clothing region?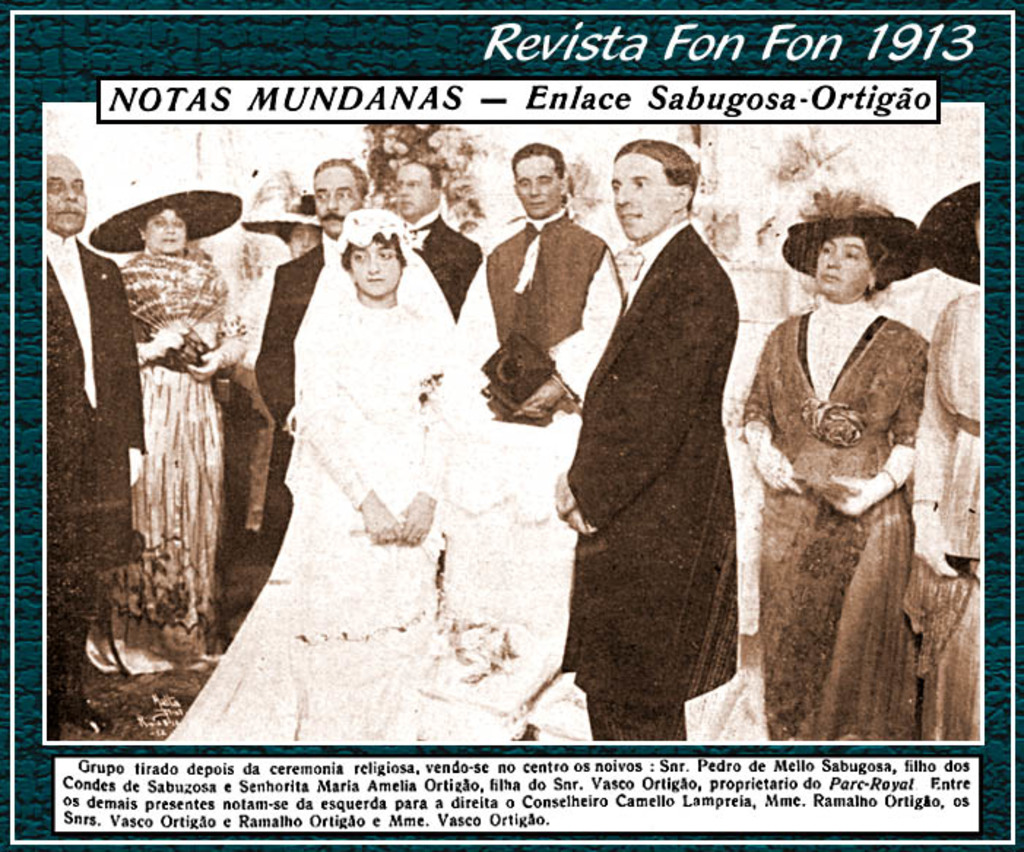
[564, 219, 757, 744]
